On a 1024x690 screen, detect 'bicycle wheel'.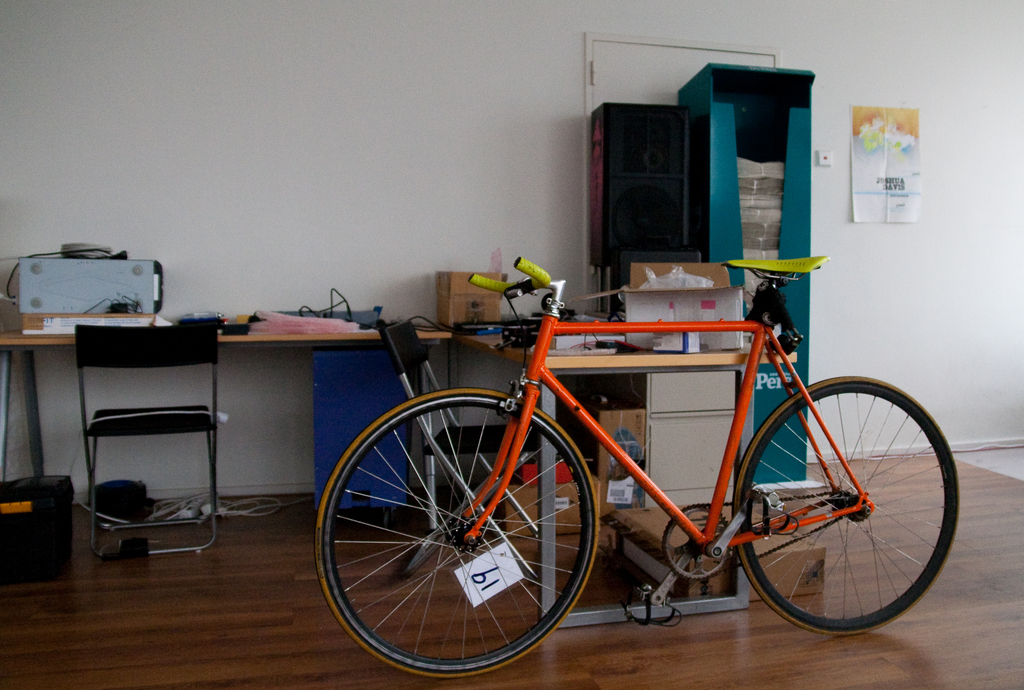
726 370 948 650.
